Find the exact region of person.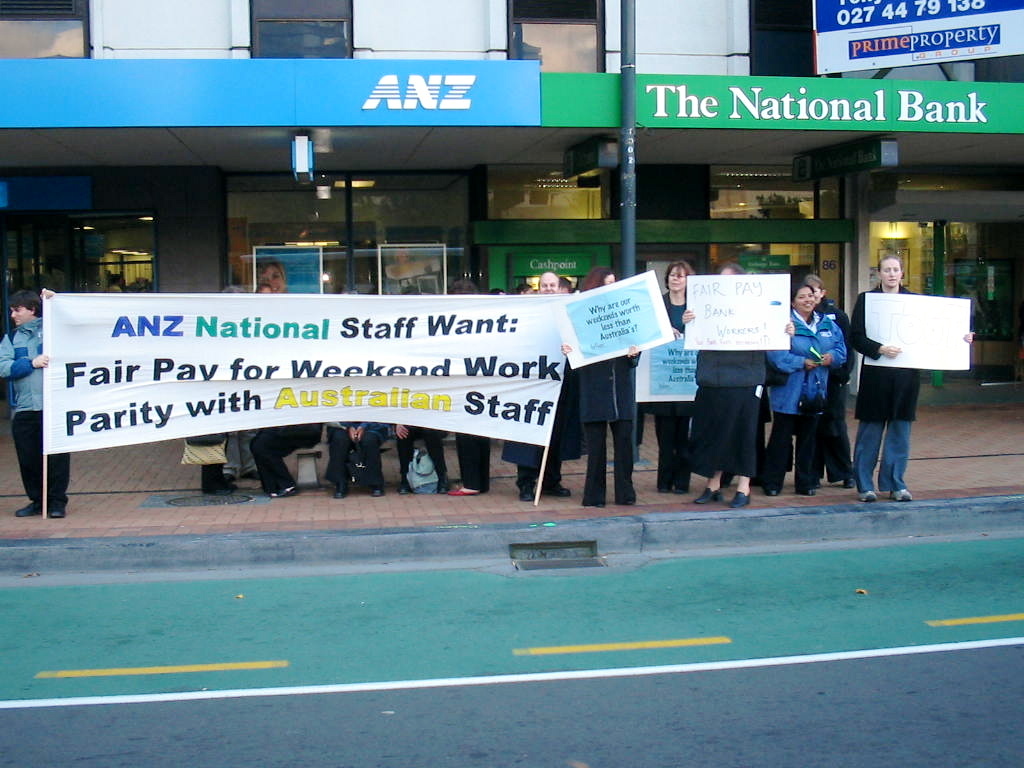
Exact region: box(504, 274, 583, 506).
